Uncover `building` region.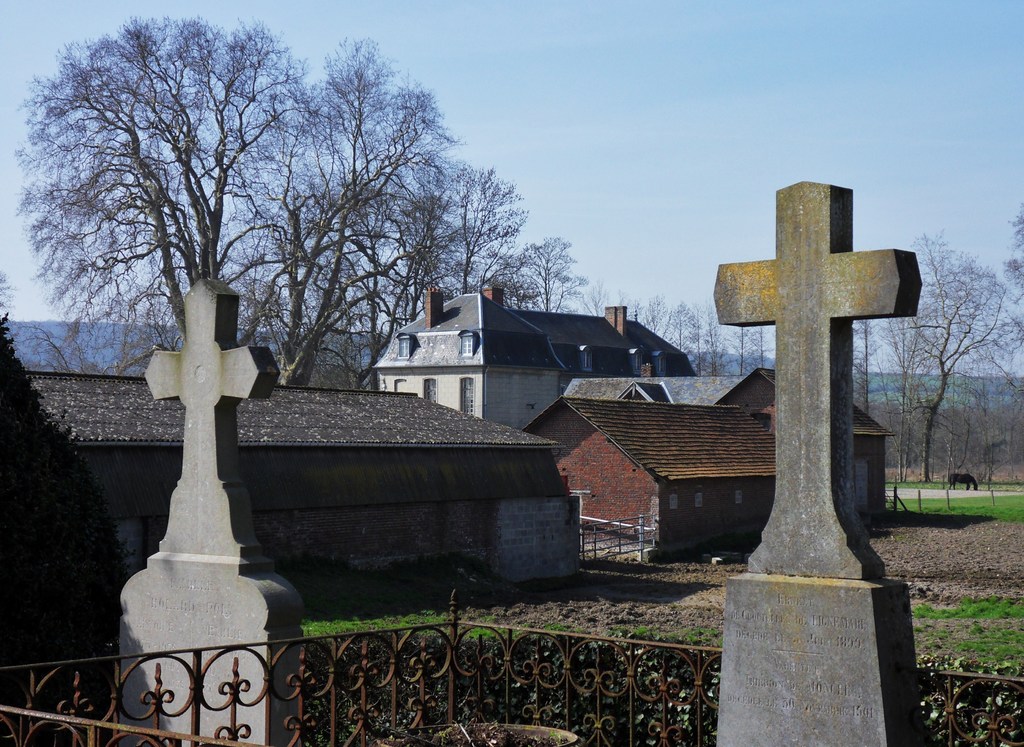
Uncovered: l=531, t=400, r=777, b=549.
